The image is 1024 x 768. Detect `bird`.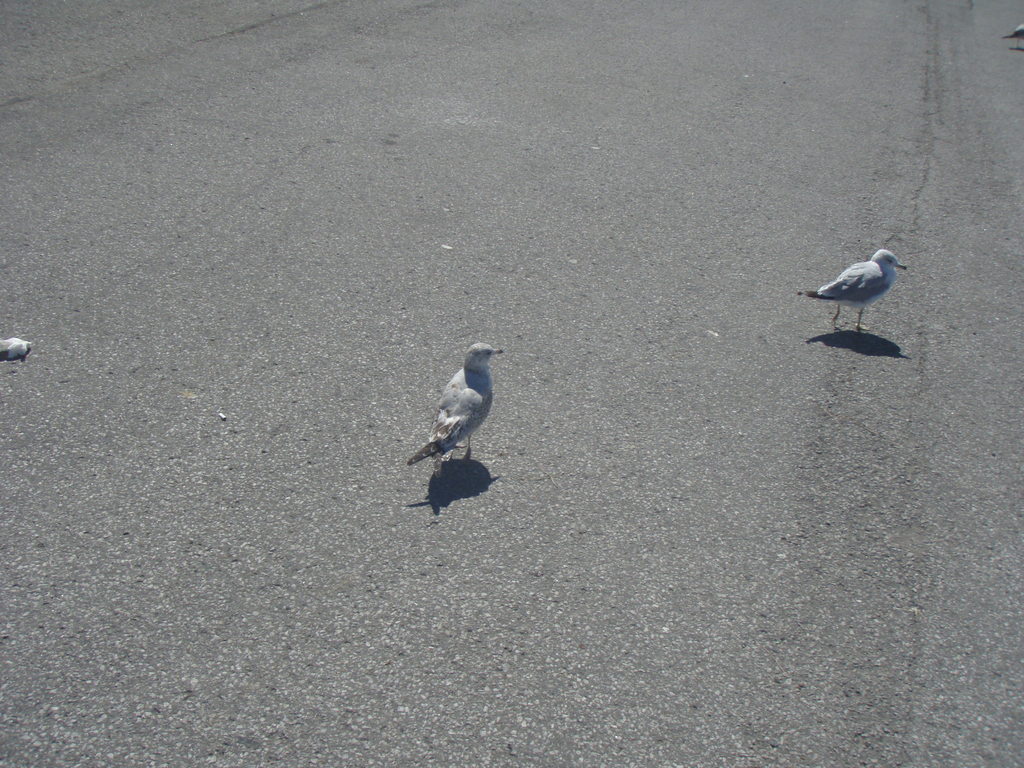
Detection: 797, 249, 904, 335.
